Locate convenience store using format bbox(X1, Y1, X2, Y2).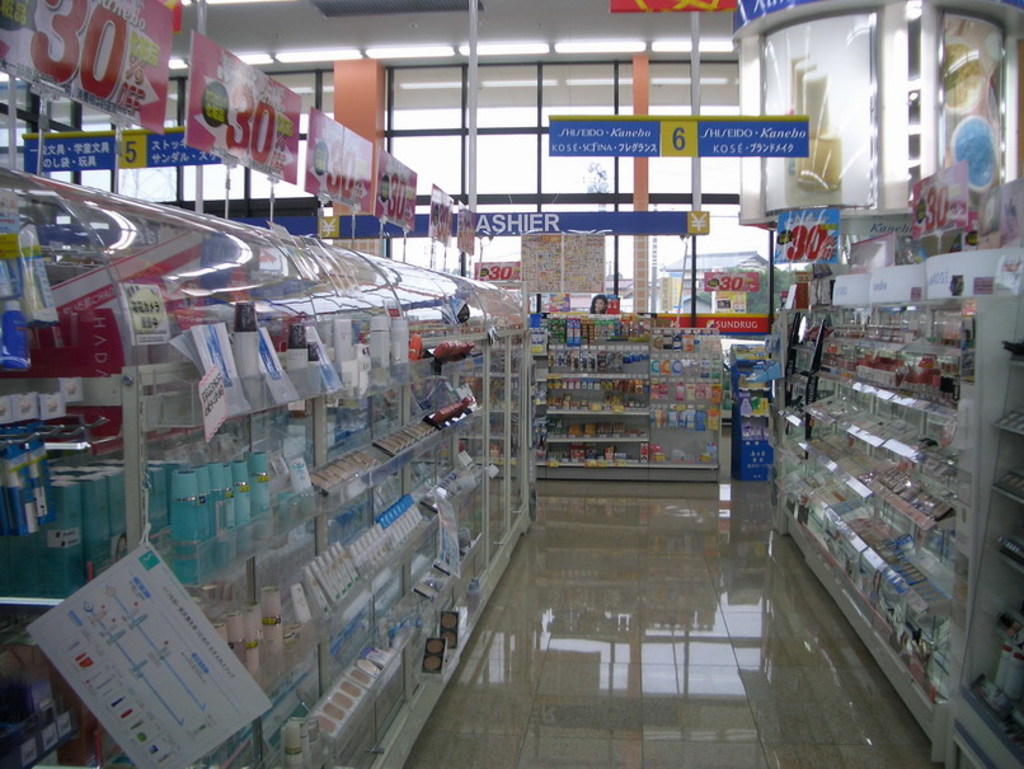
bbox(0, 20, 1009, 723).
